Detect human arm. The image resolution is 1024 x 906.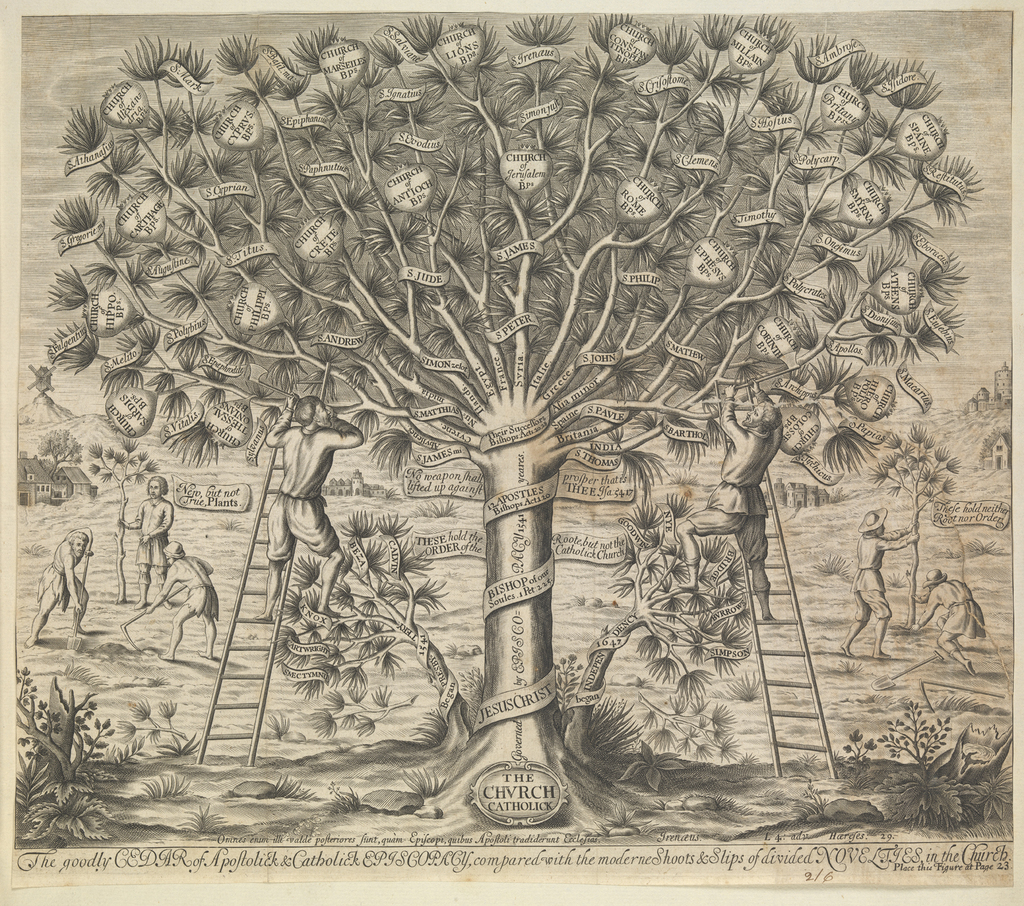
rect(261, 391, 296, 453).
